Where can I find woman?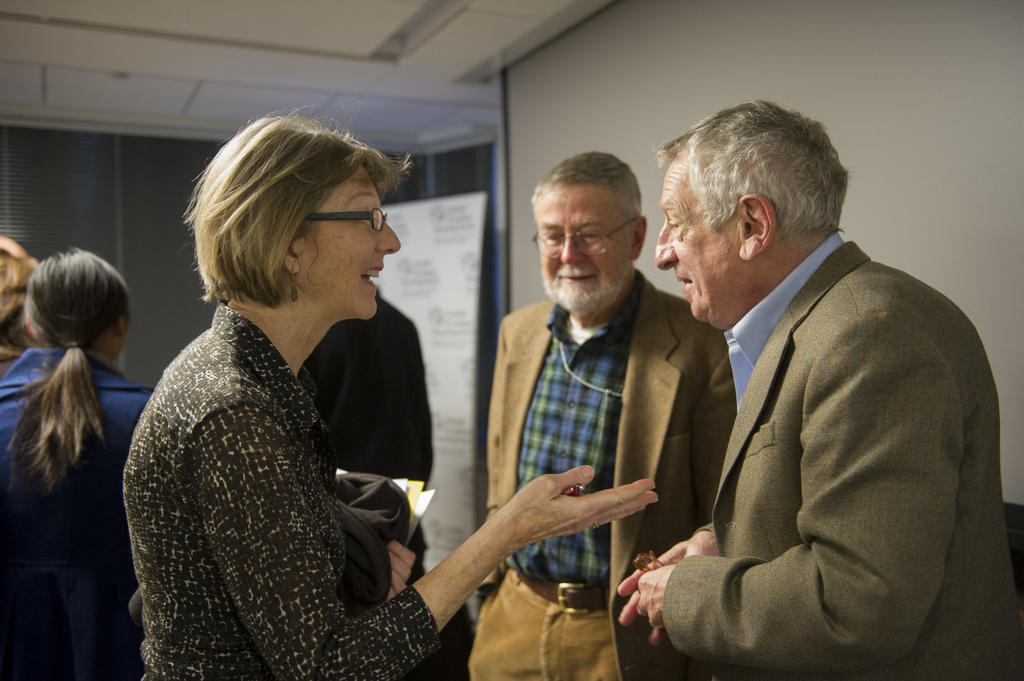
You can find it at (119, 104, 659, 680).
